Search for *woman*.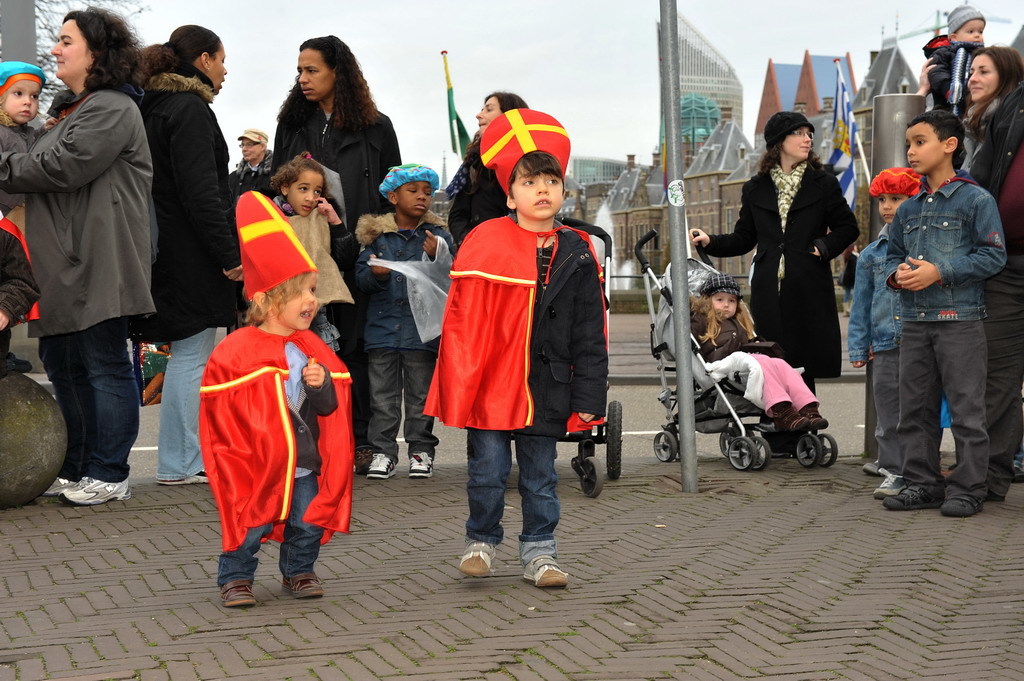
Found at [273, 34, 403, 474].
